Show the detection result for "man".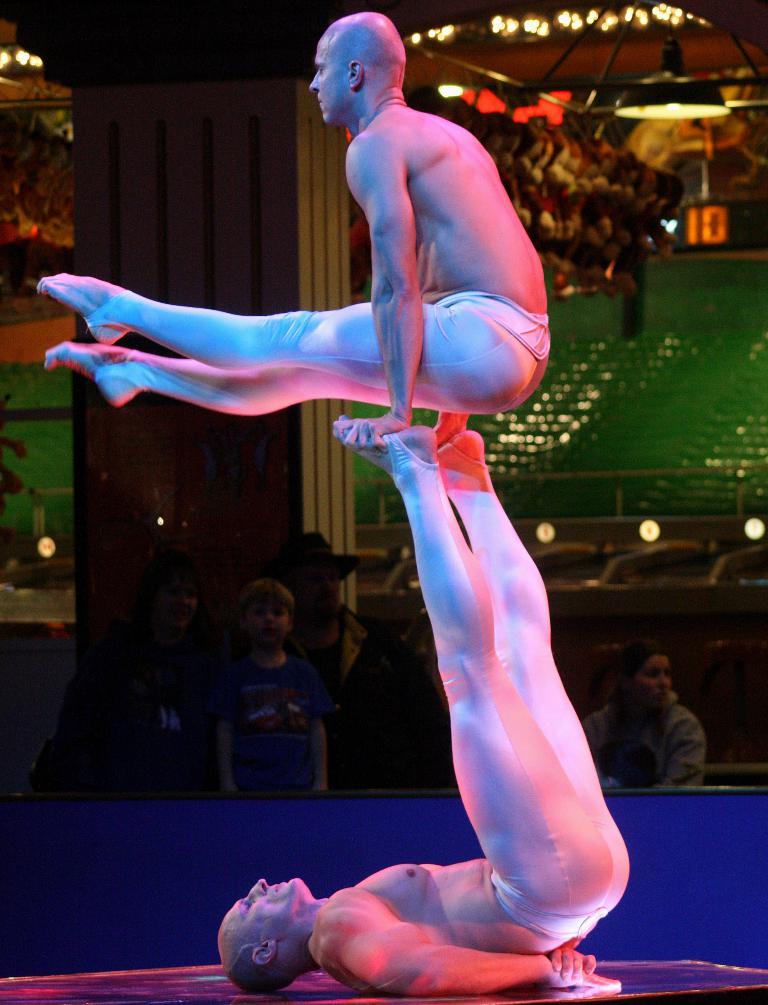
(left=216, top=418, right=634, bottom=1004).
